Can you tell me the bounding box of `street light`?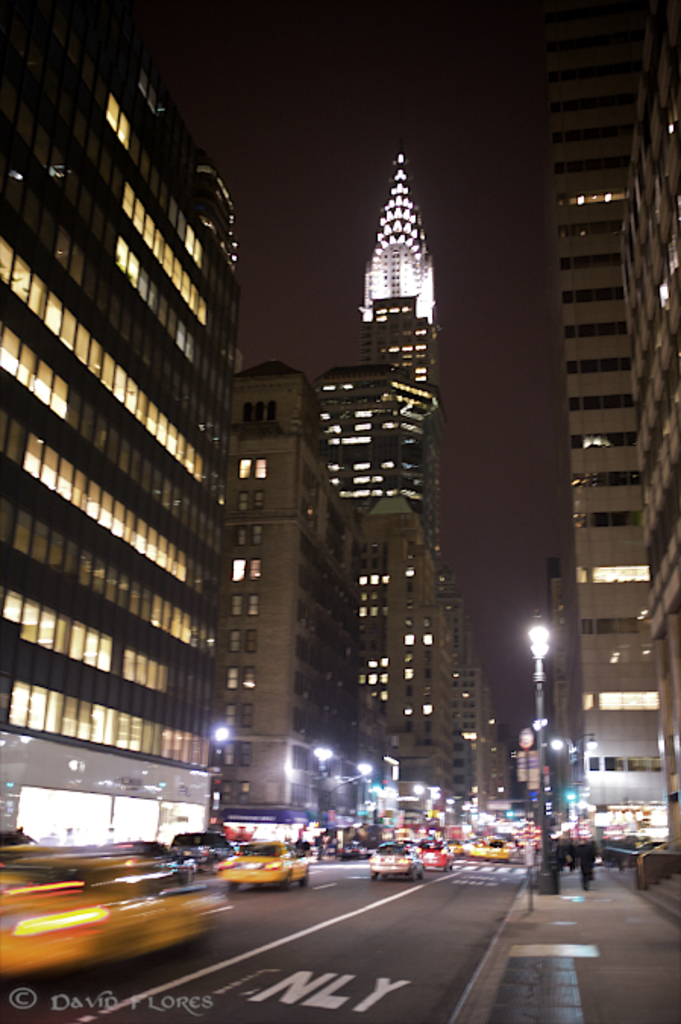
bbox(208, 722, 235, 751).
